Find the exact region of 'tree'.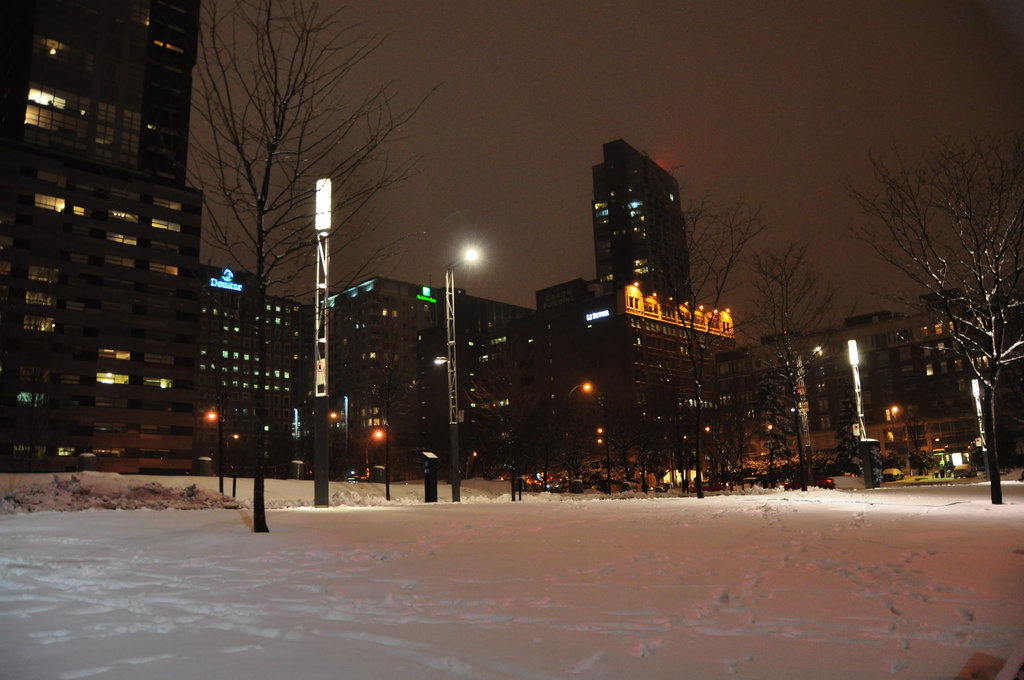
Exact region: 728:244:847:490.
